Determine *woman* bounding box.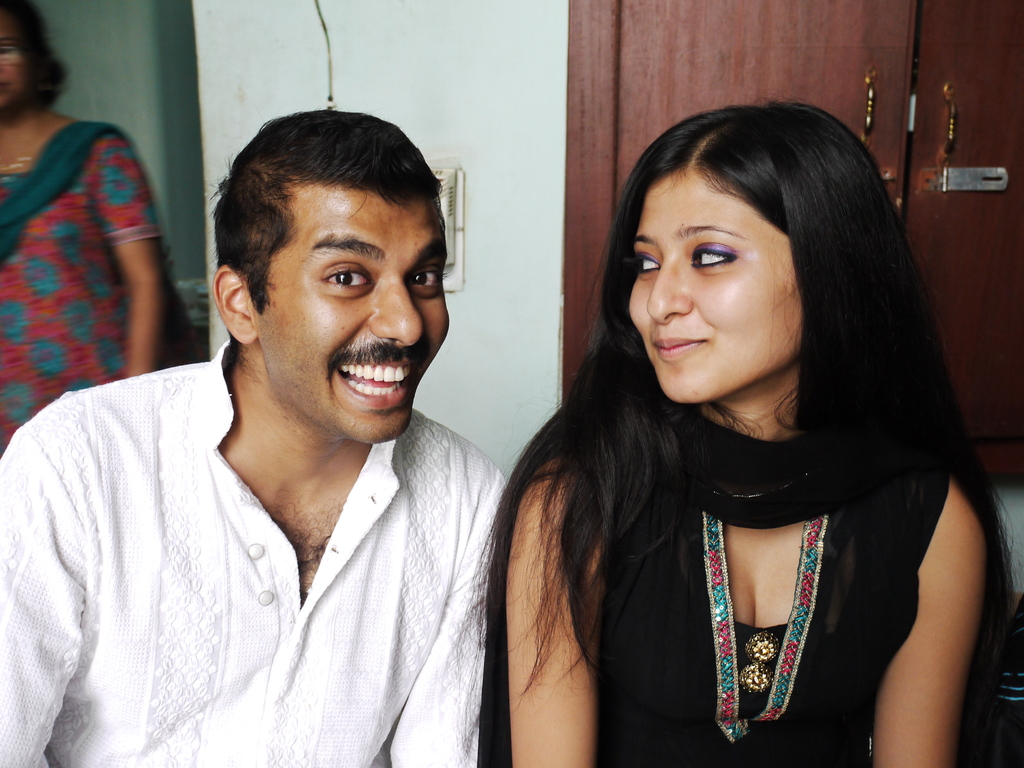
Determined: bbox=(0, 2, 198, 465).
